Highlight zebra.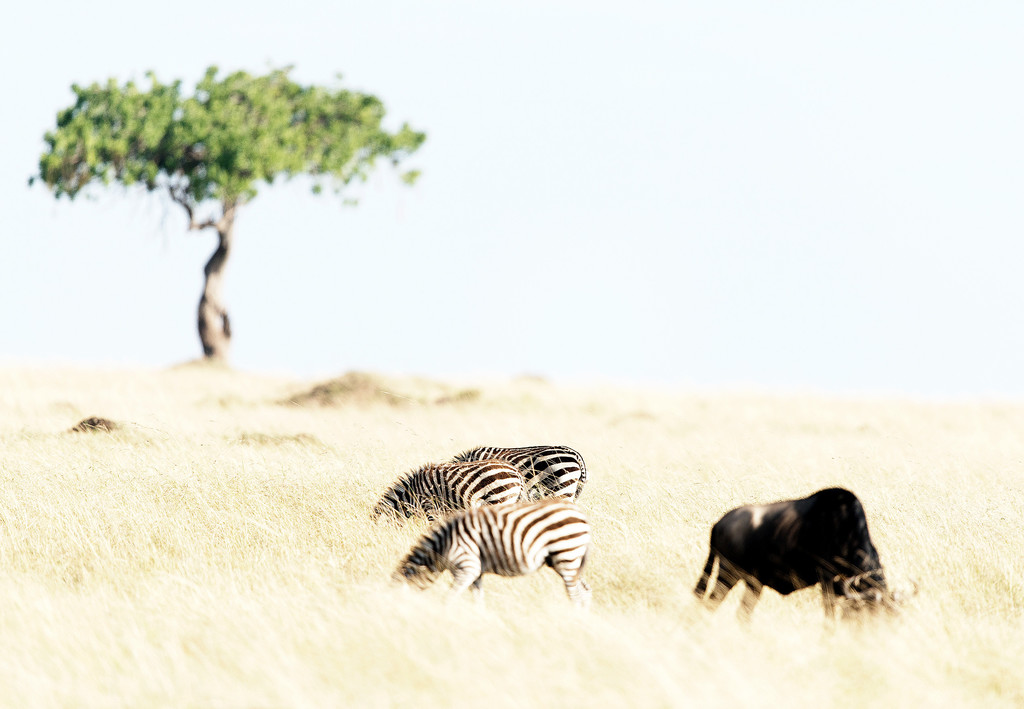
Highlighted region: [449,442,585,504].
